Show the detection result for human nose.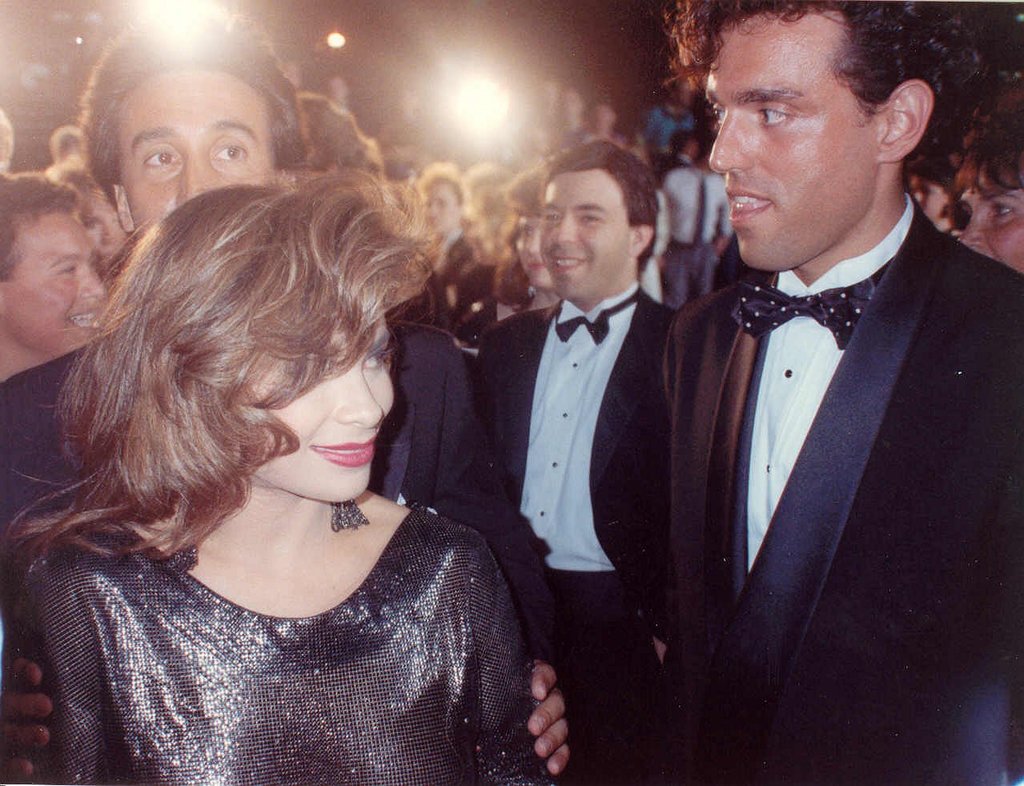
{"x1": 954, "y1": 214, "x2": 989, "y2": 249}.
